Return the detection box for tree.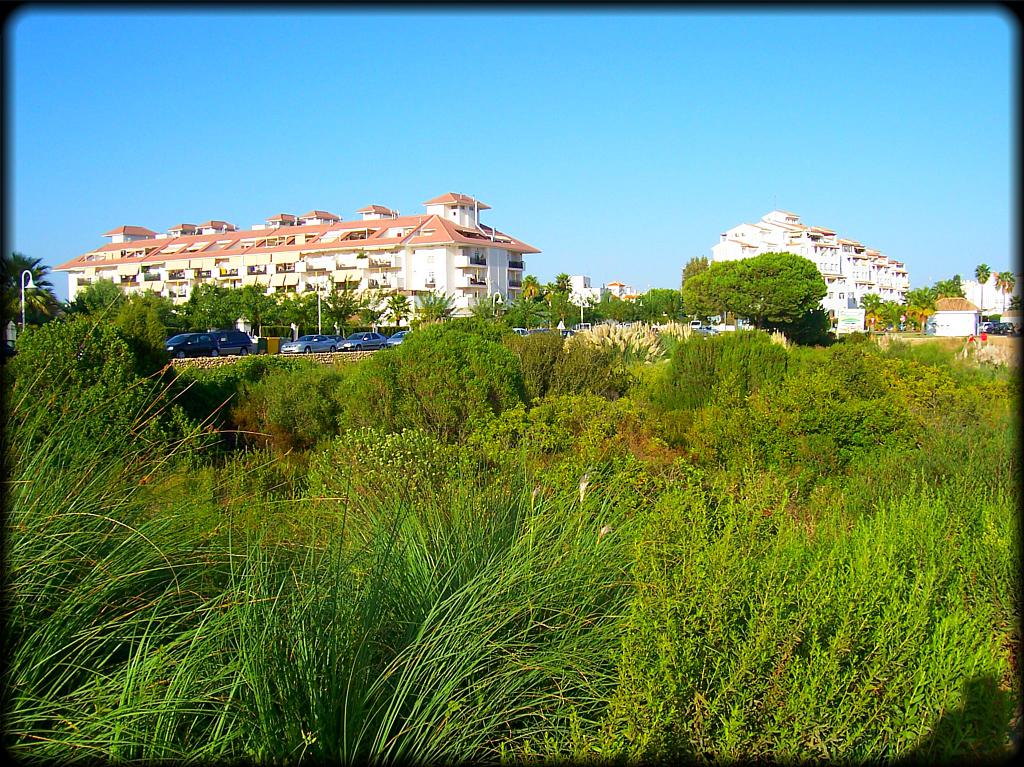
detection(118, 291, 178, 371).
